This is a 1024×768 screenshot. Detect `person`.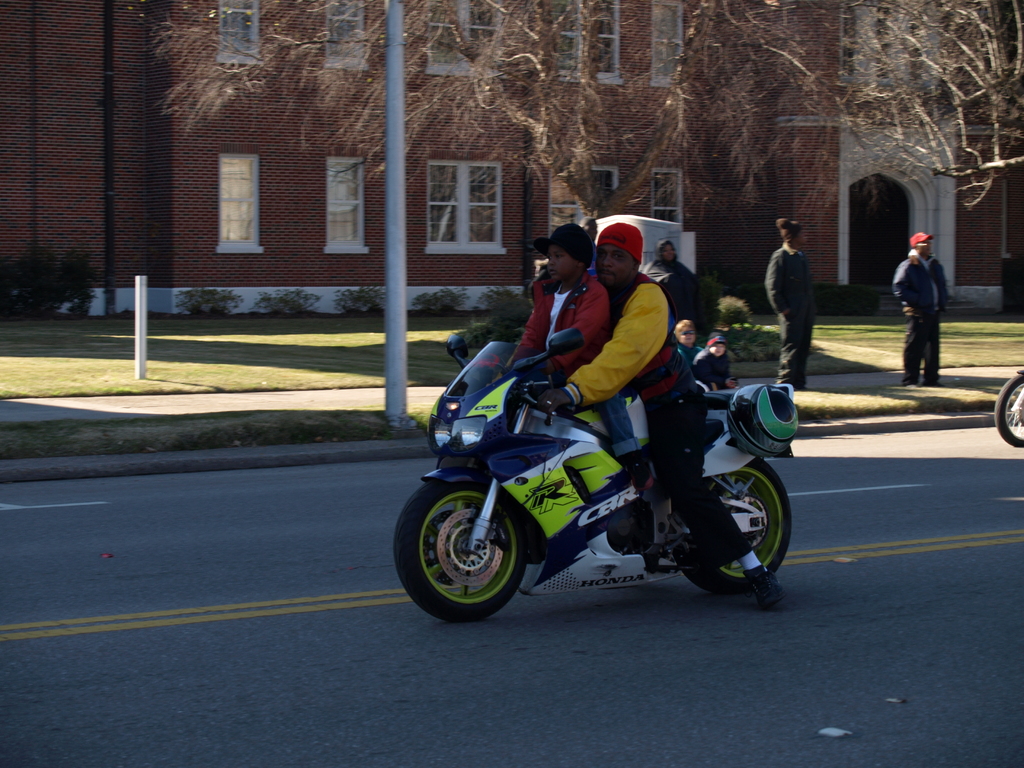
[675, 317, 705, 358].
